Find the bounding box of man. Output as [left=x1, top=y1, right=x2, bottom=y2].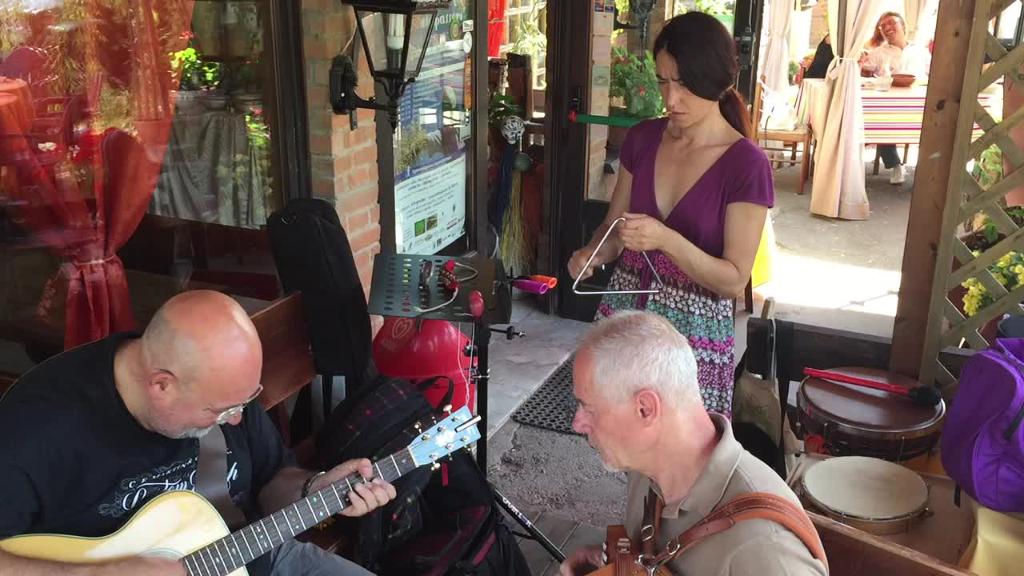
[left=0, top=285, right=398, bottom=575].
